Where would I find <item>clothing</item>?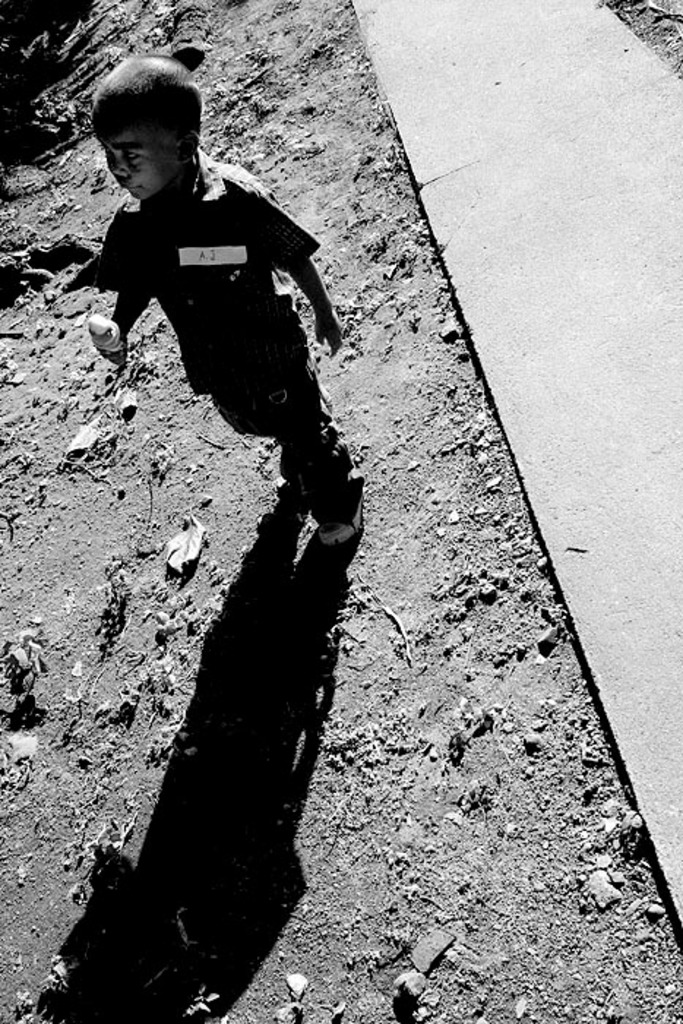
At {"left": 89, "top": 151, "right": 374, "bottom": 513}.
